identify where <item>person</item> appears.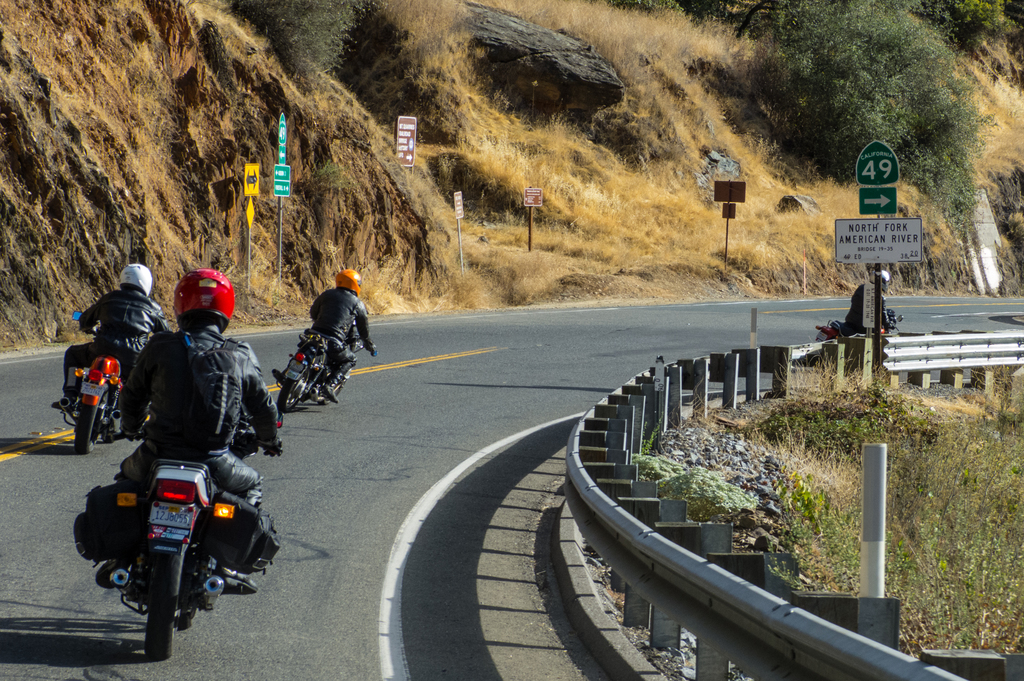
Appears at <box>98,266,288,582</box>.
